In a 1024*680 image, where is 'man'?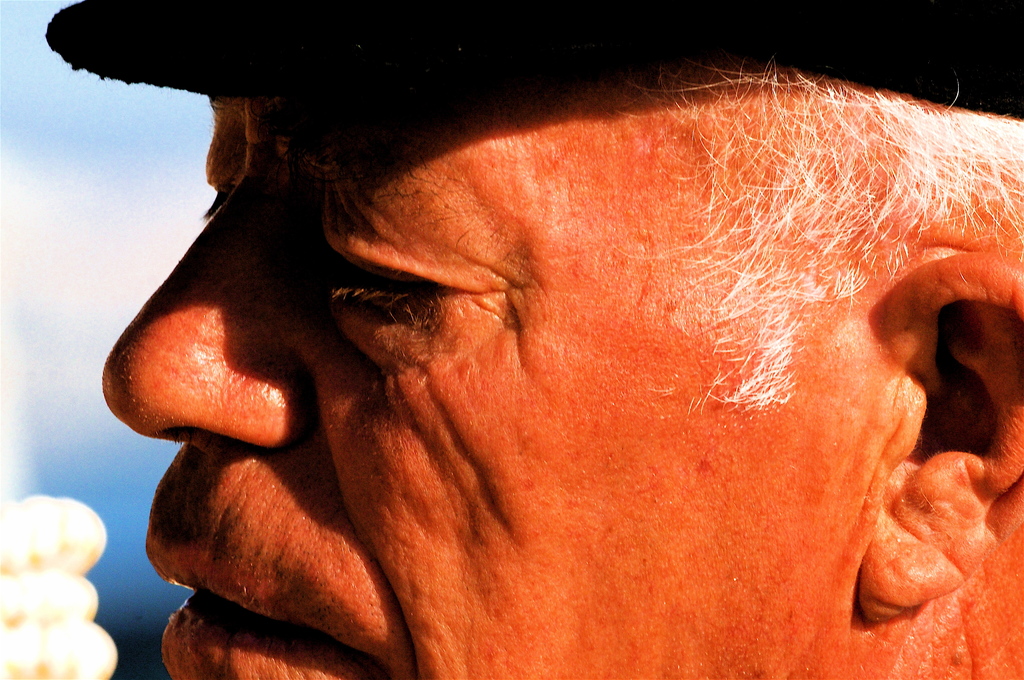
<box>8,54,1023,679</box>.
